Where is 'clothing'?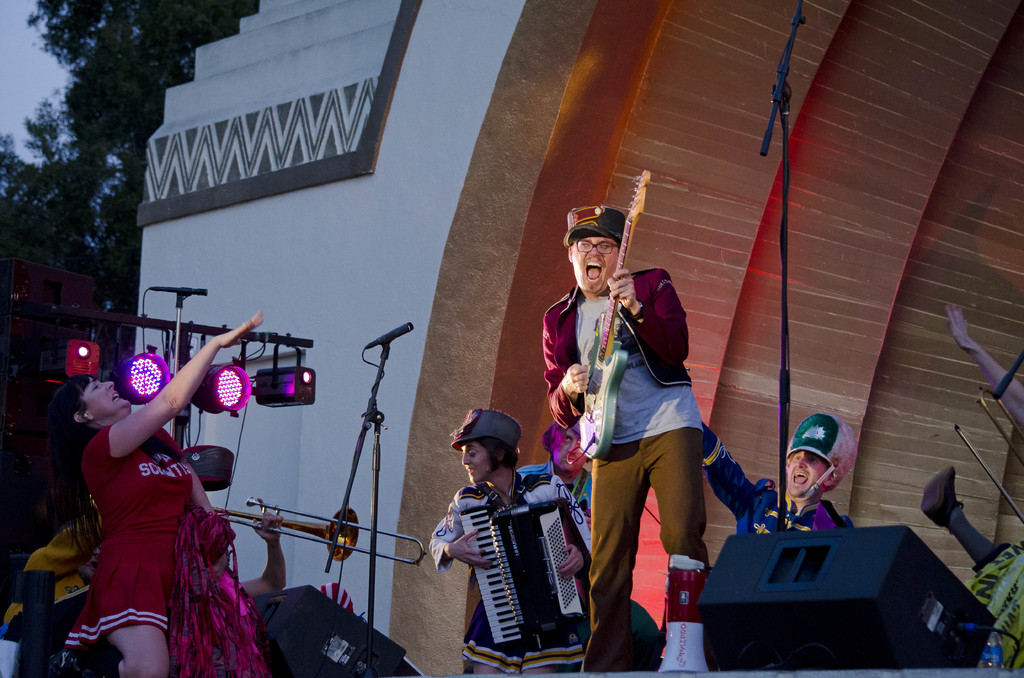
box=[65, 366, 213, 636].
